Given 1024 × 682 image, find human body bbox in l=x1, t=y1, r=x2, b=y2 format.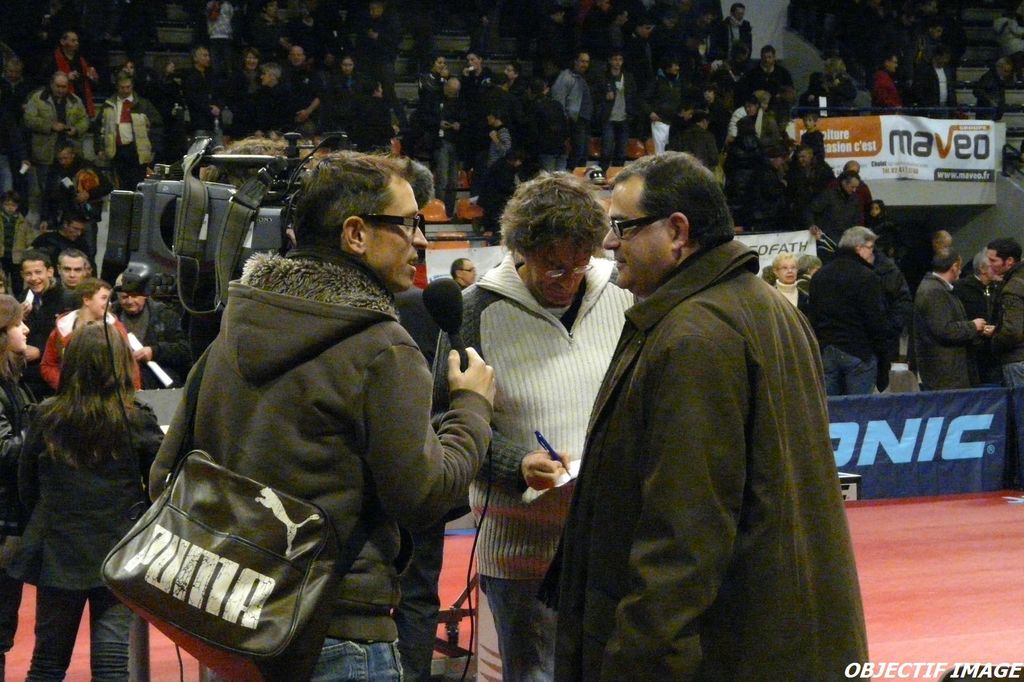
l=459, t=170, r=650, b=681.
